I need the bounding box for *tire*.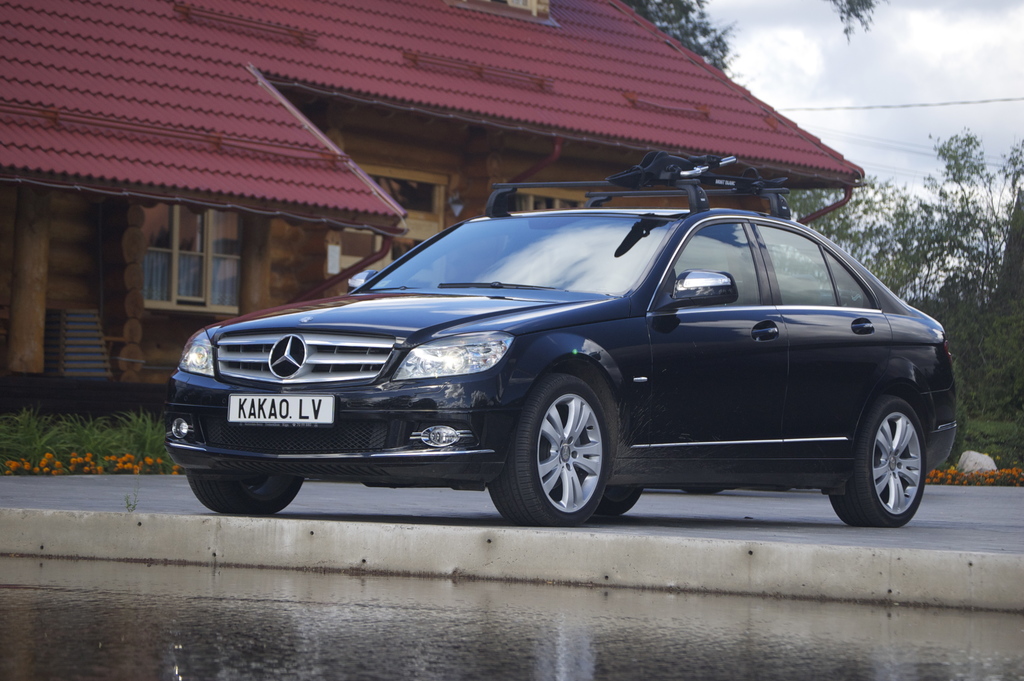
Here it is: pyautogui.locateOnScreen(490, 367, 609, 521).
